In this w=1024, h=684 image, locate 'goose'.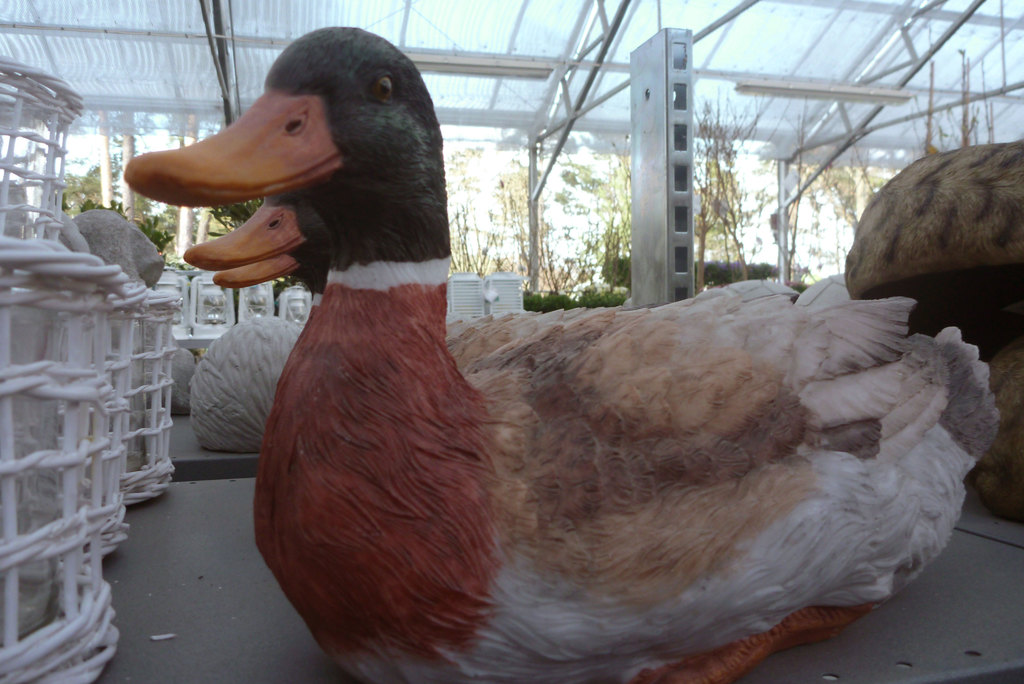
Bounding box: region(220, 243, 319, 298).
